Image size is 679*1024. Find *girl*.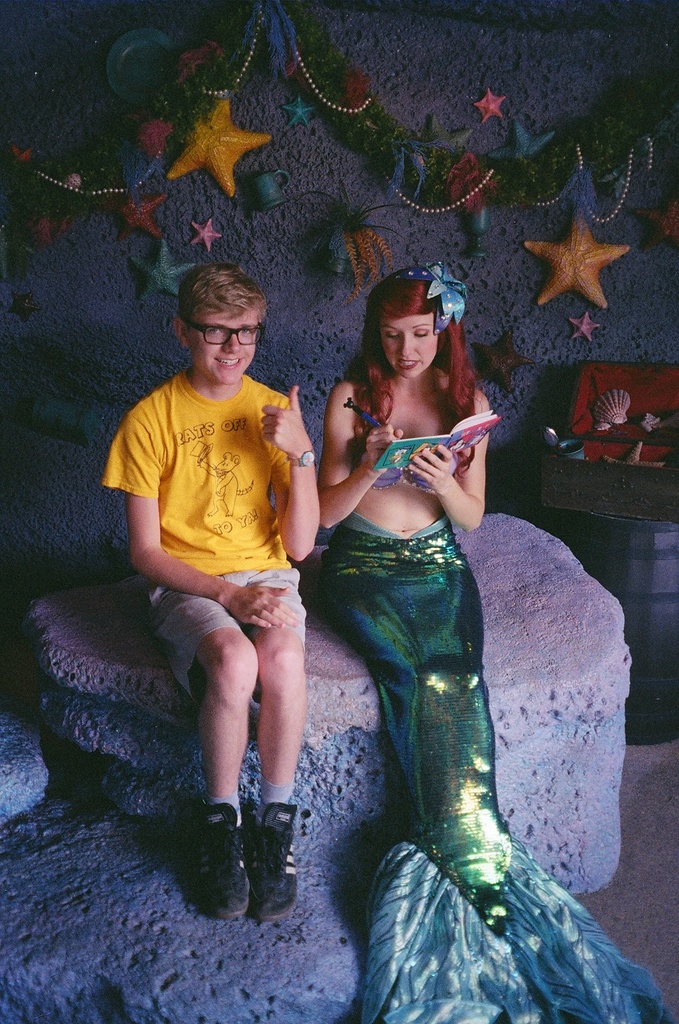
<box>318,265,678,1023</box>.
